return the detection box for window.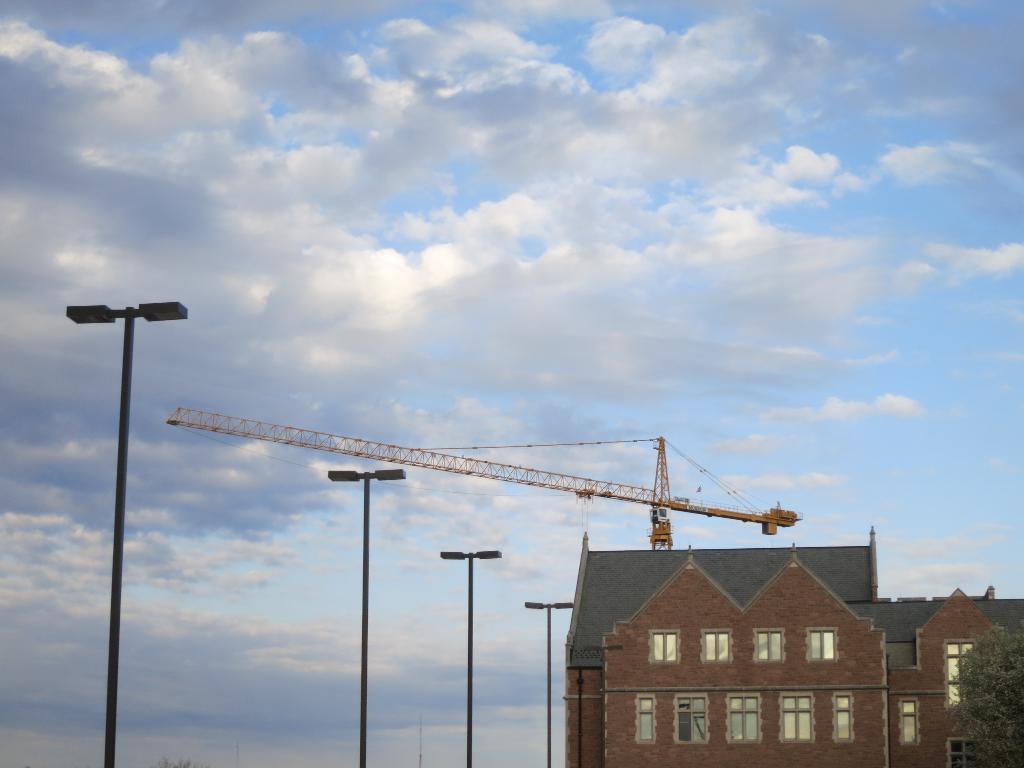
(636, 698, 655, 742).
